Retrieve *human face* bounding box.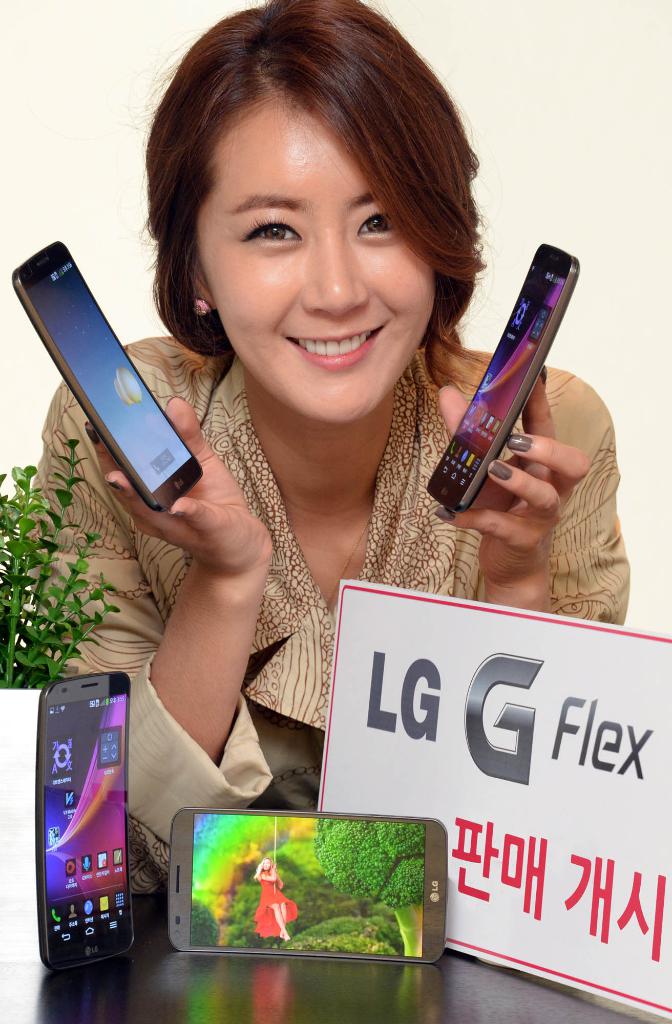
Bounding box: (x1=198, y1=101, x2=447, y2=428).
